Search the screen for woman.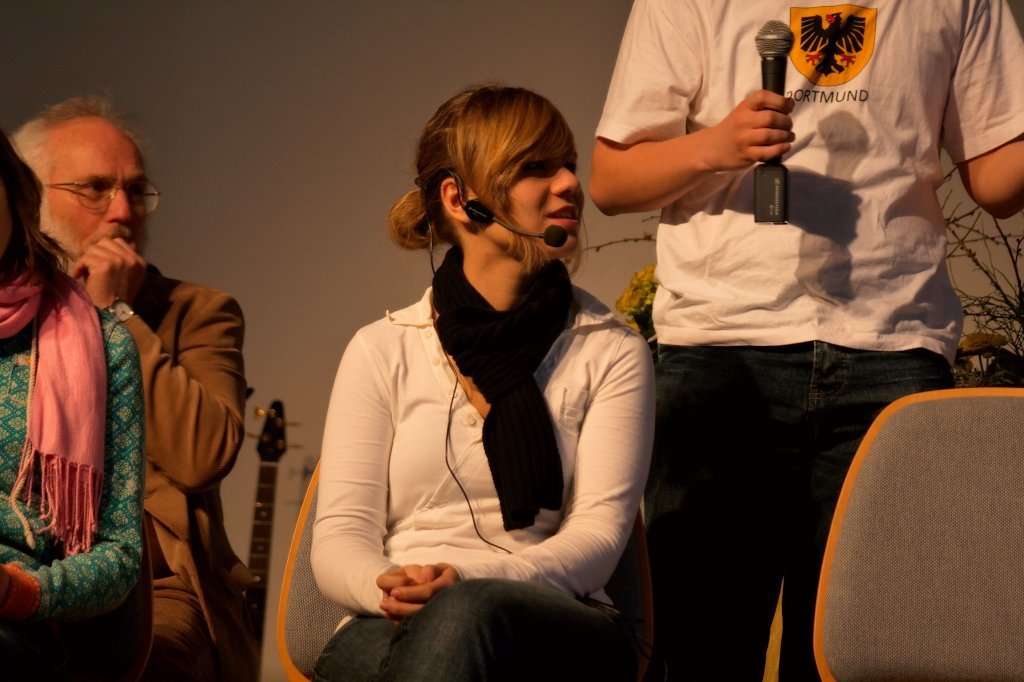
Found at [296, 74, 671, 668].
